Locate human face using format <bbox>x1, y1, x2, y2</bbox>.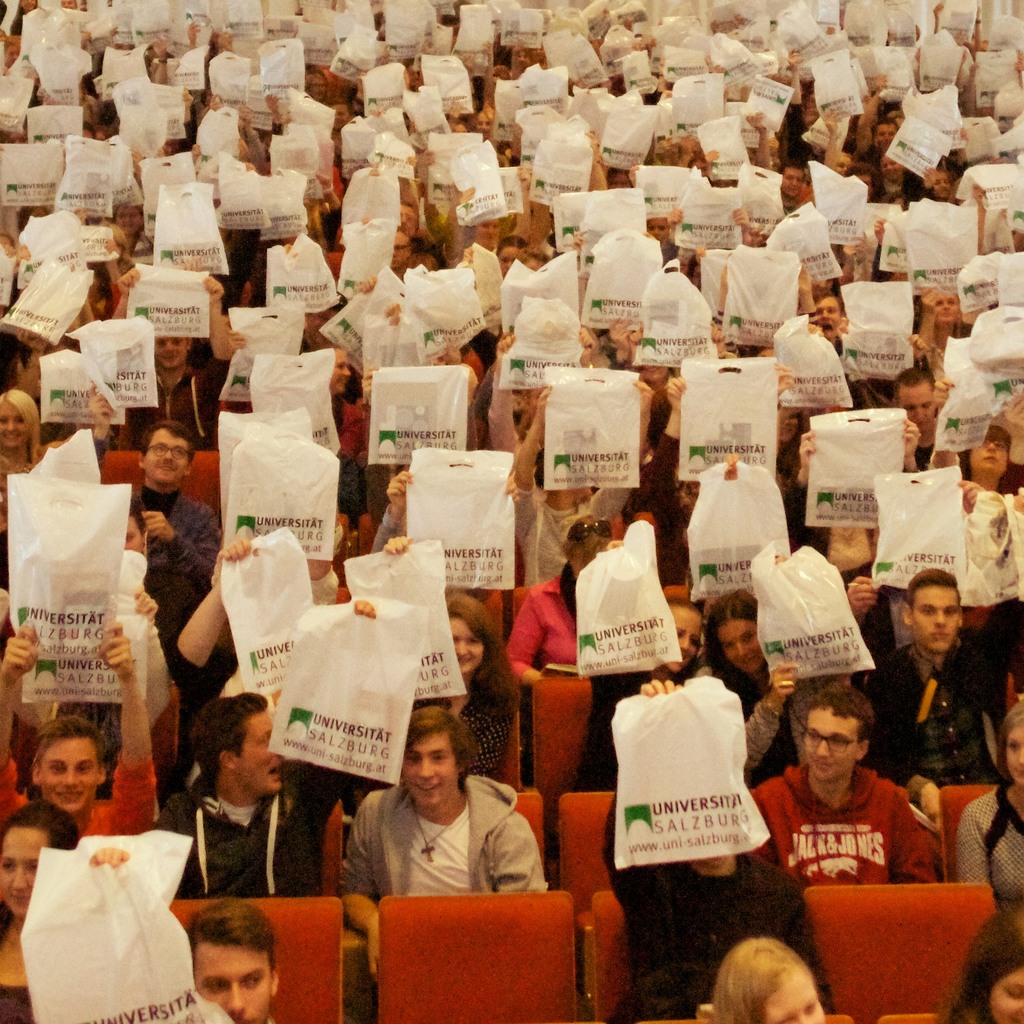
<bbox>802, 713, 862, 790</bbox>.
